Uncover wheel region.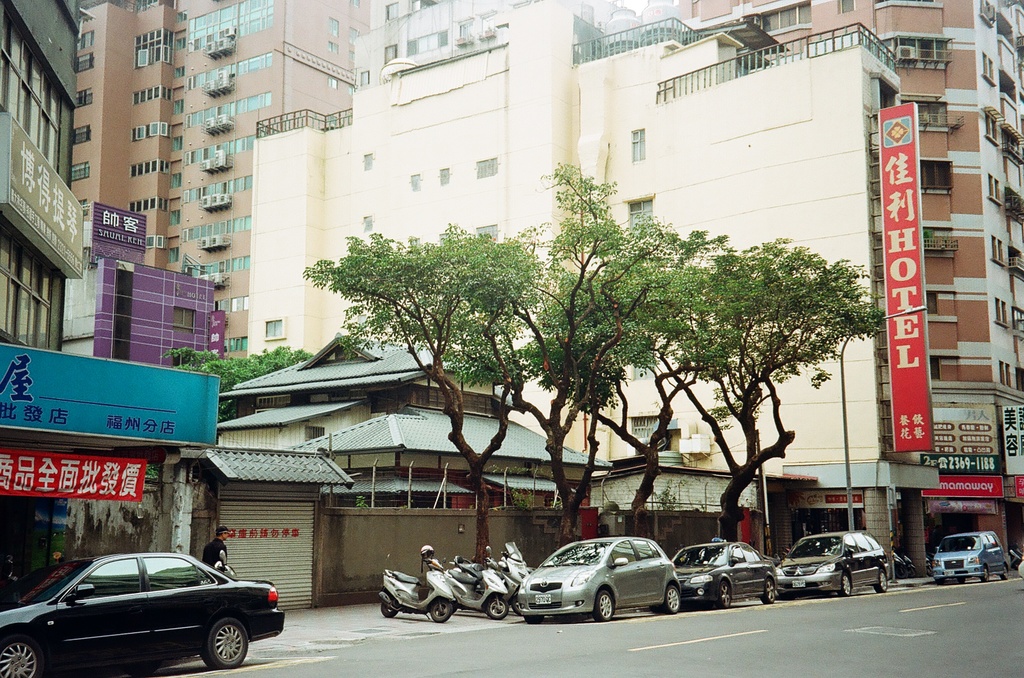
Uncovered: {"left": 664, "top": 585, "right": 680, "bottom": 615}.
